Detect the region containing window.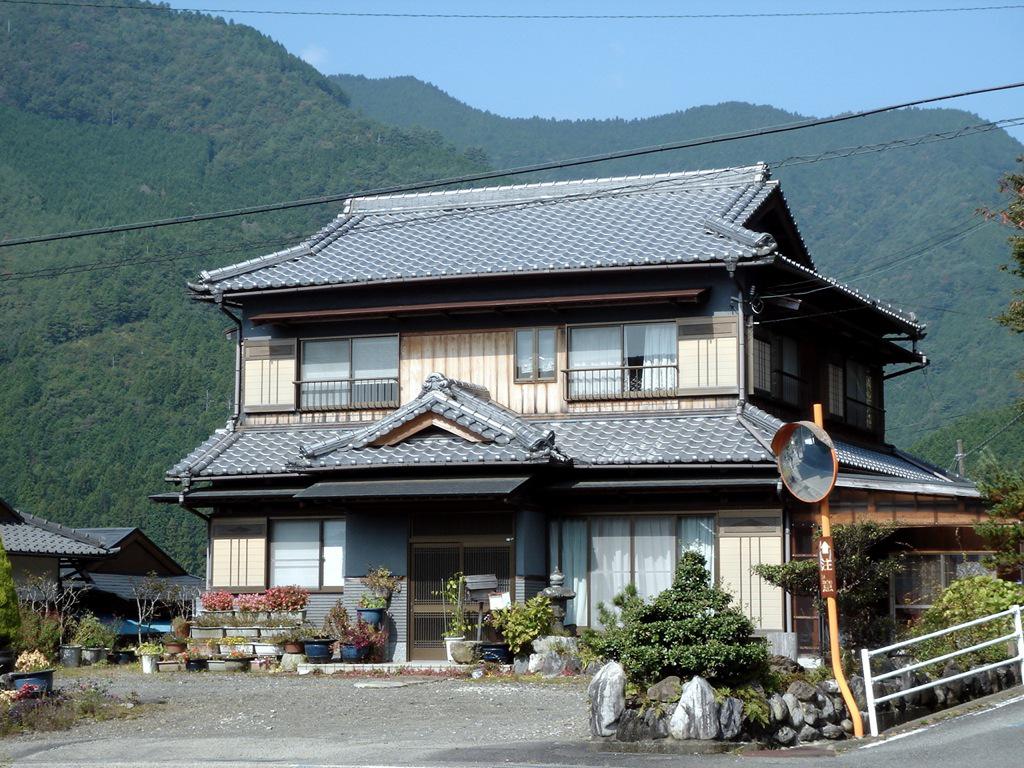
(209,515,268,593).
